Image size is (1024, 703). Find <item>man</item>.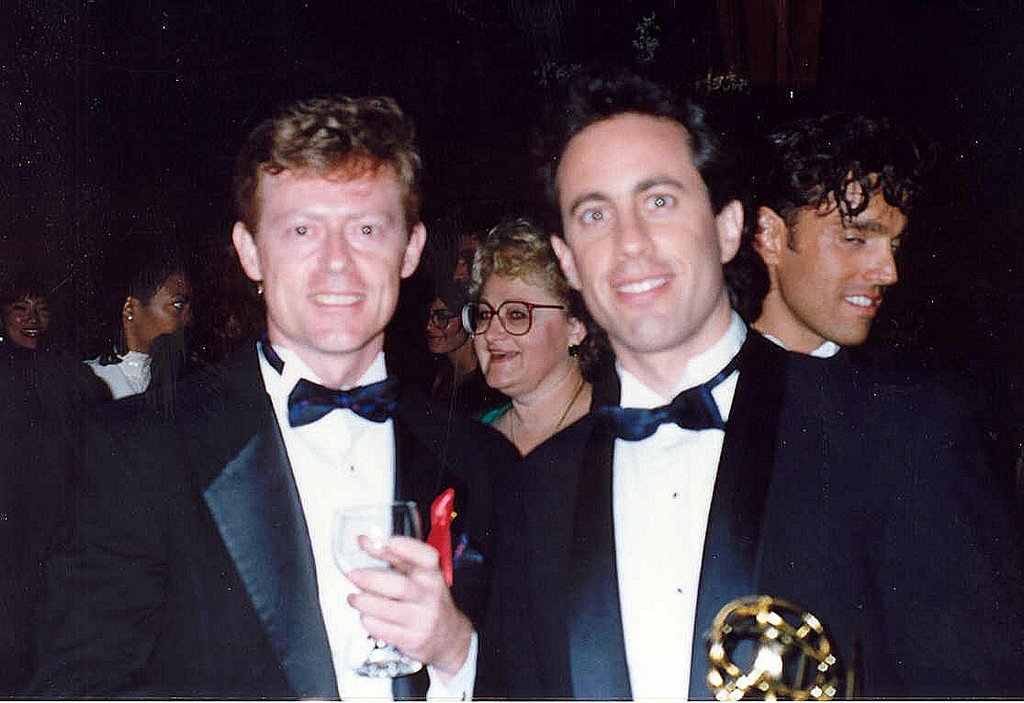
x1=498, y1=76, x2=1023, y2=702.
